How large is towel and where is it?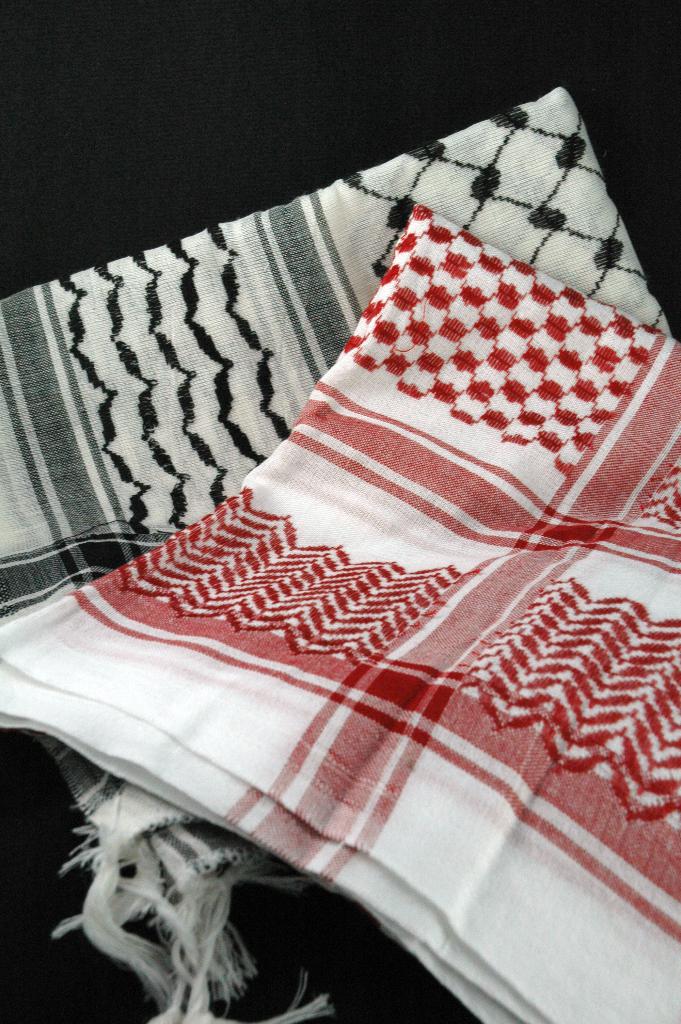
Bounding box: (x1=0, y1=87, x2=675, y2=1023).
